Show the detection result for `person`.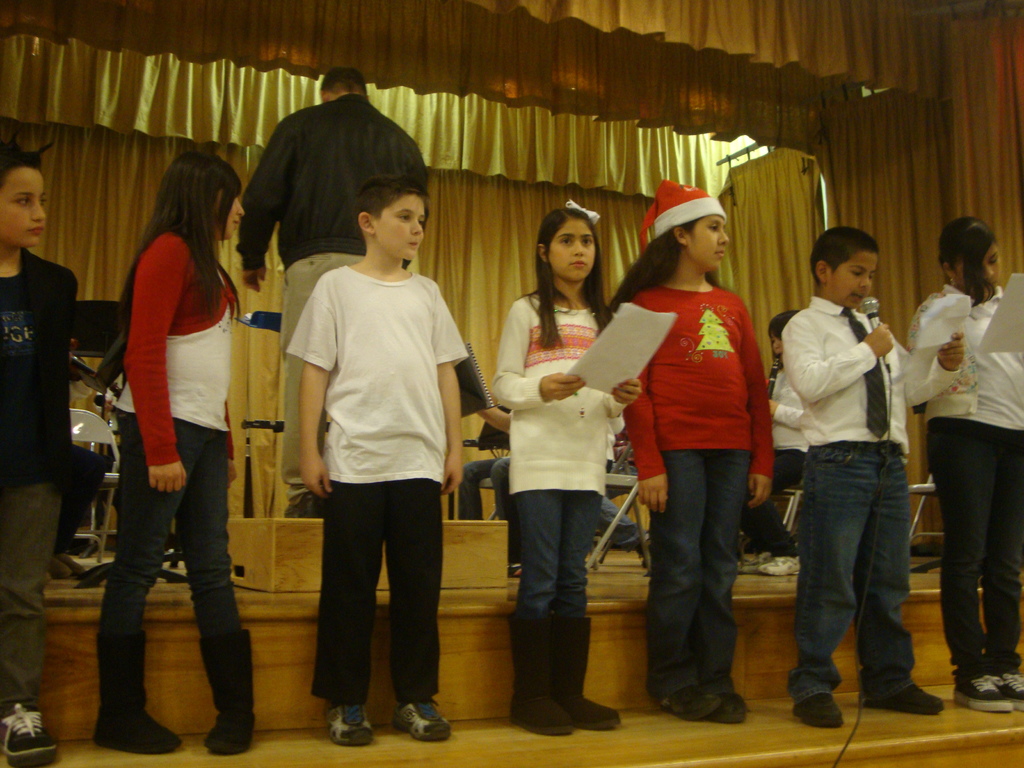
604 175 769 726.
